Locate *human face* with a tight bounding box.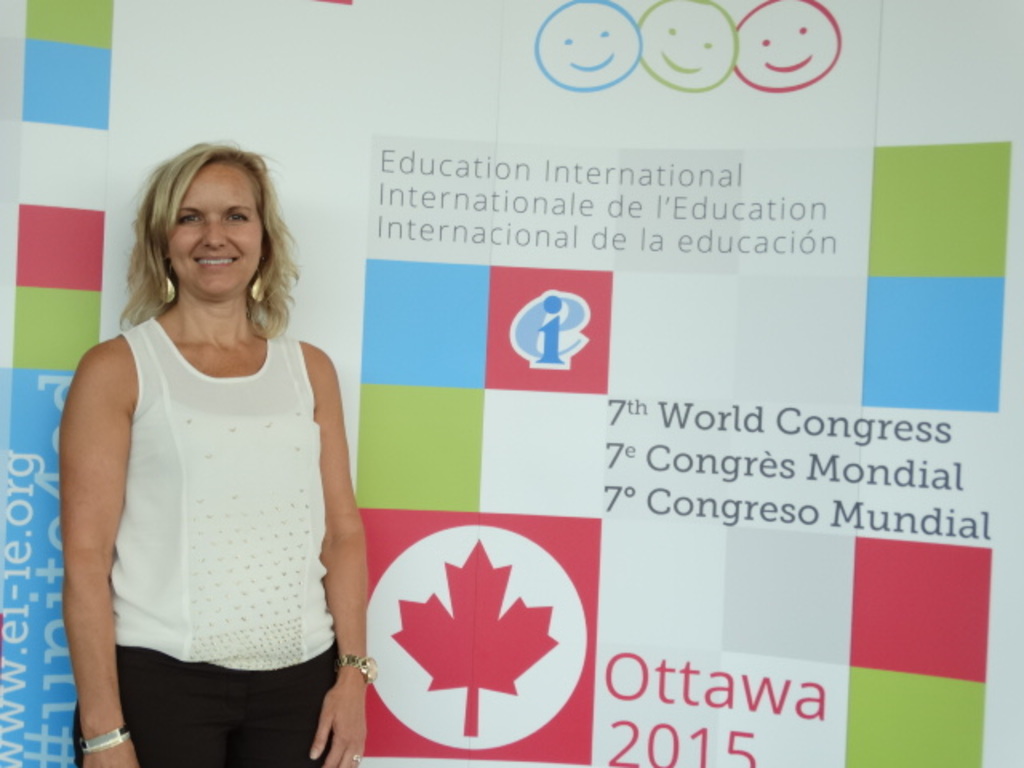
166, 158, 262, 298.
